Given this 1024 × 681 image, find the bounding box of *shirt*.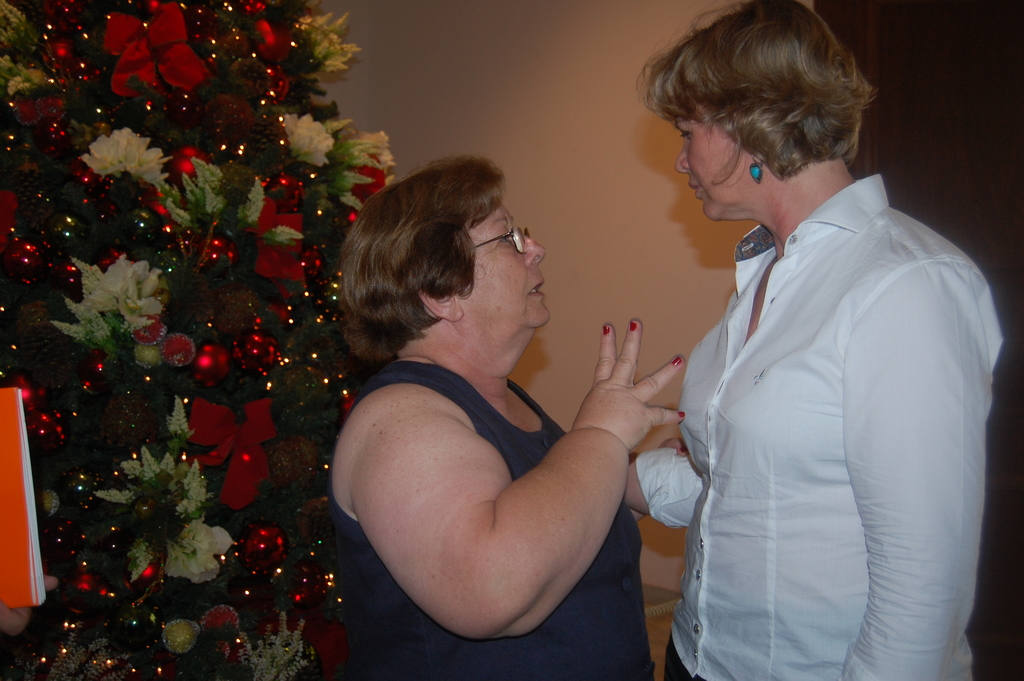
detection(636, 172, 1009, 680).
